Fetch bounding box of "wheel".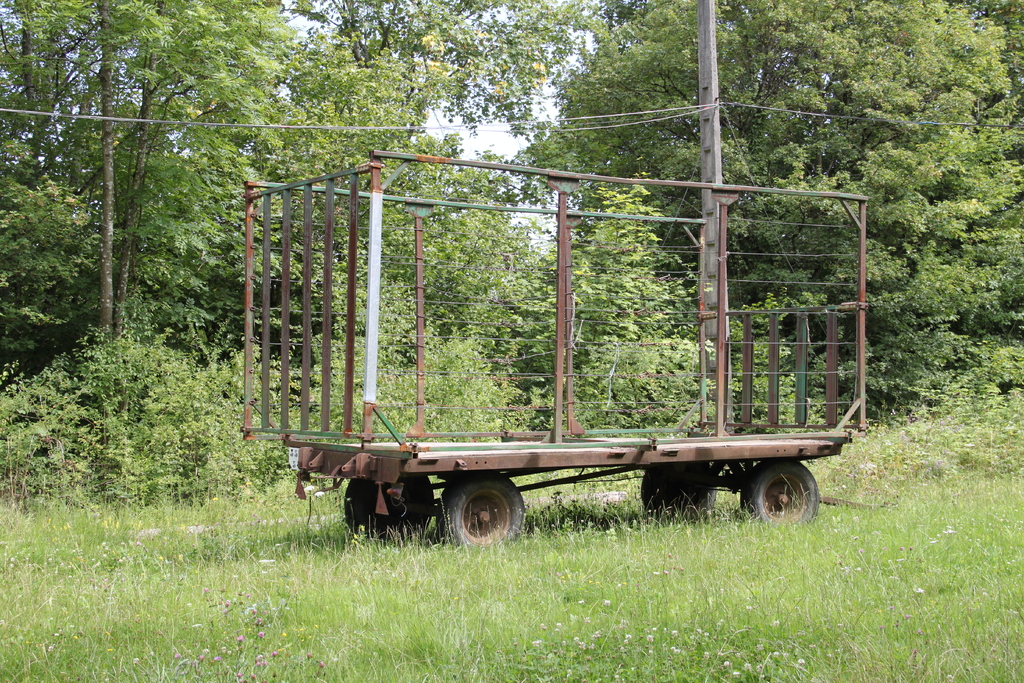
Bbox: (640, 463, 716, 523).
